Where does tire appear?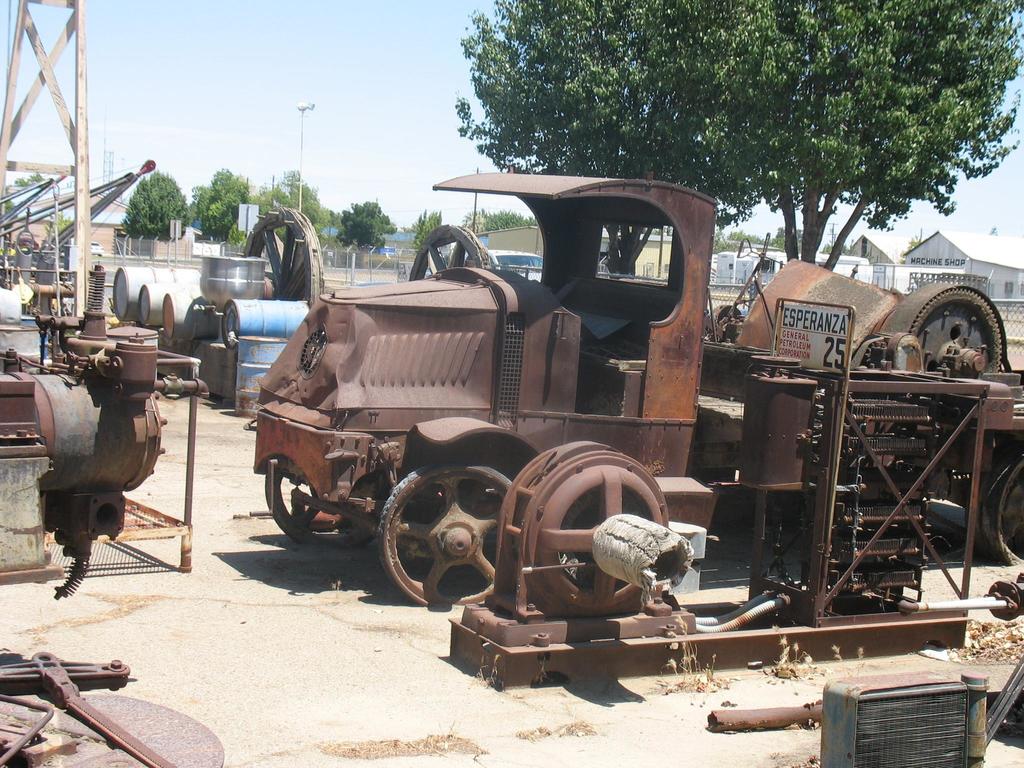
Appears at left=376, top=463, right=509, bottom=606.
